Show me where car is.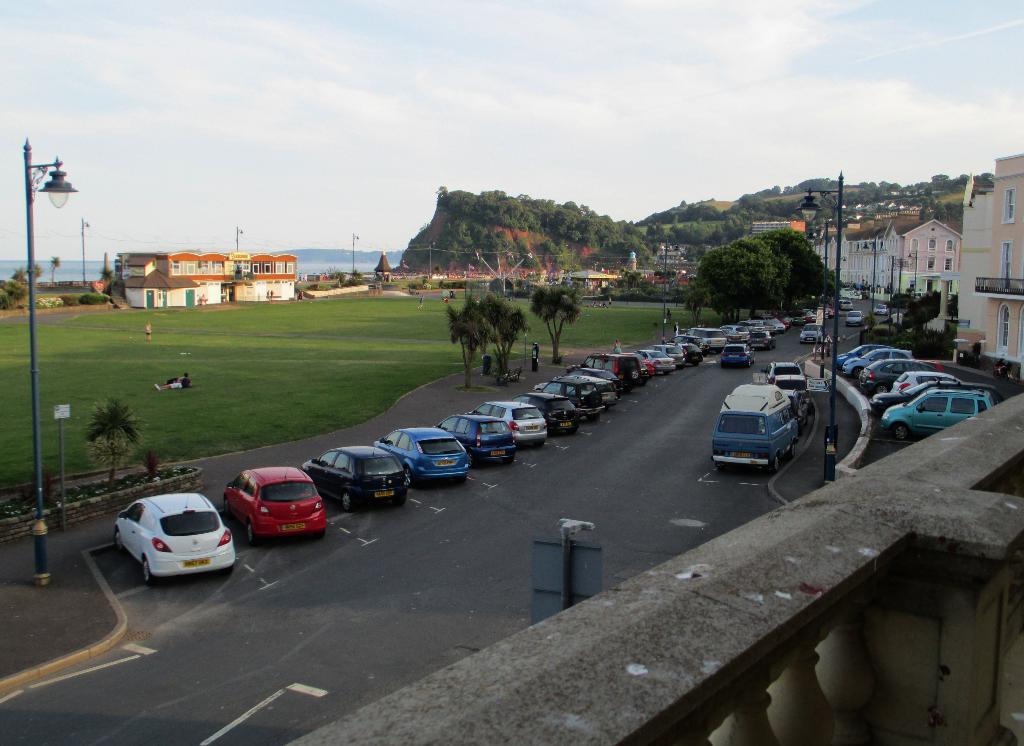
car is at select_region(369, 425, 470, 492).
